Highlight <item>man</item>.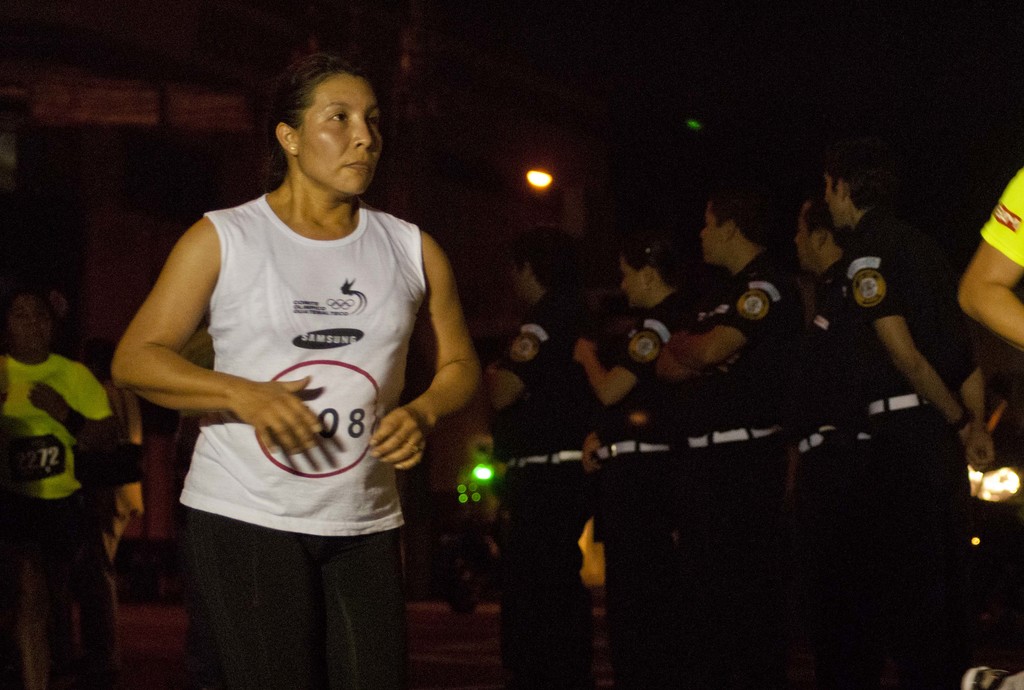
Highlighted region: Rect(579, 216, 703, 689).
